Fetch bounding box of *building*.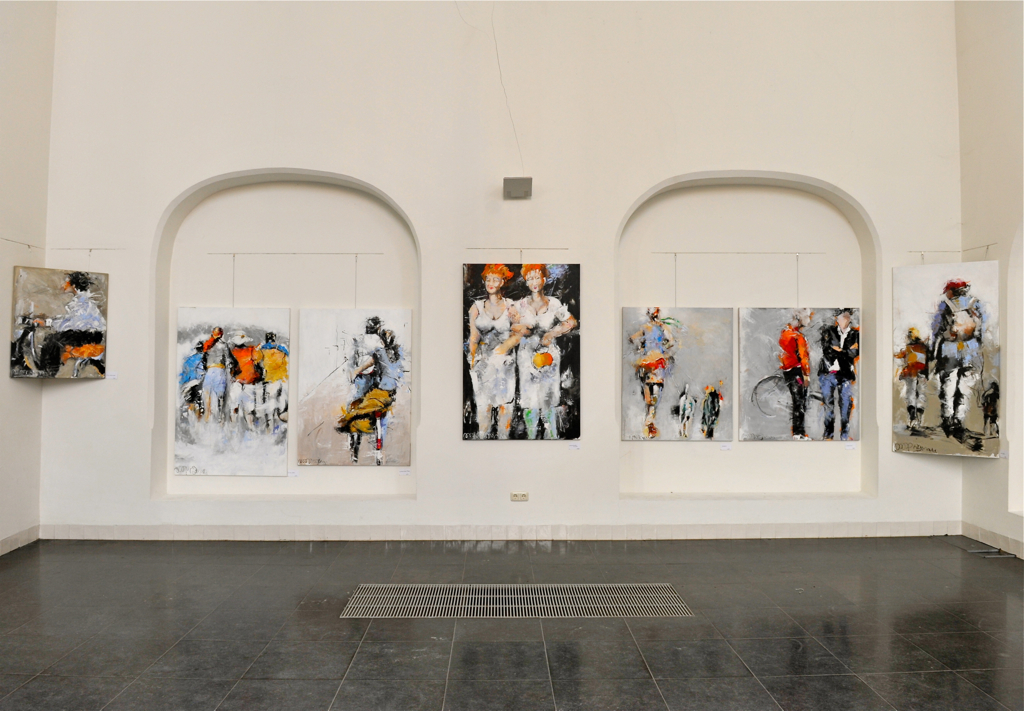
Bbox: locate(0, 0, 1021, 710).
